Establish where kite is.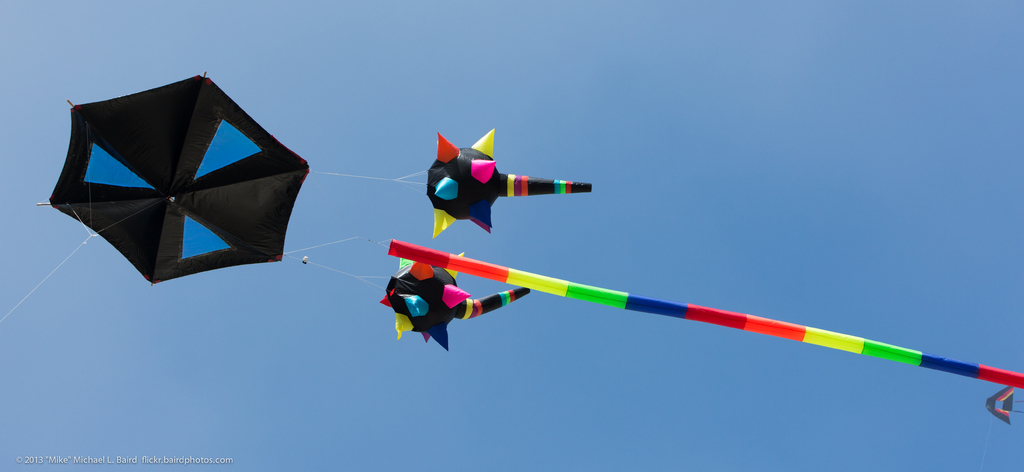
Established at [x1=35, y1=71, x2=317, y2=338].
